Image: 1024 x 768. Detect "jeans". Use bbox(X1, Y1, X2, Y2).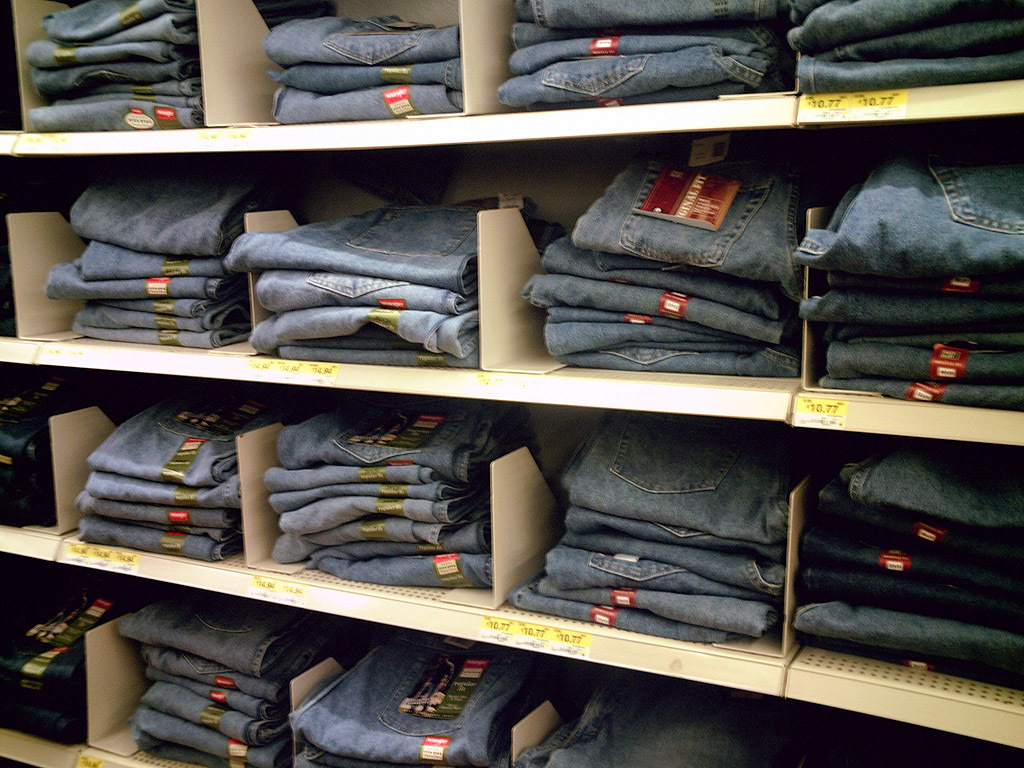
bbox(495, 49, 779, 108).
